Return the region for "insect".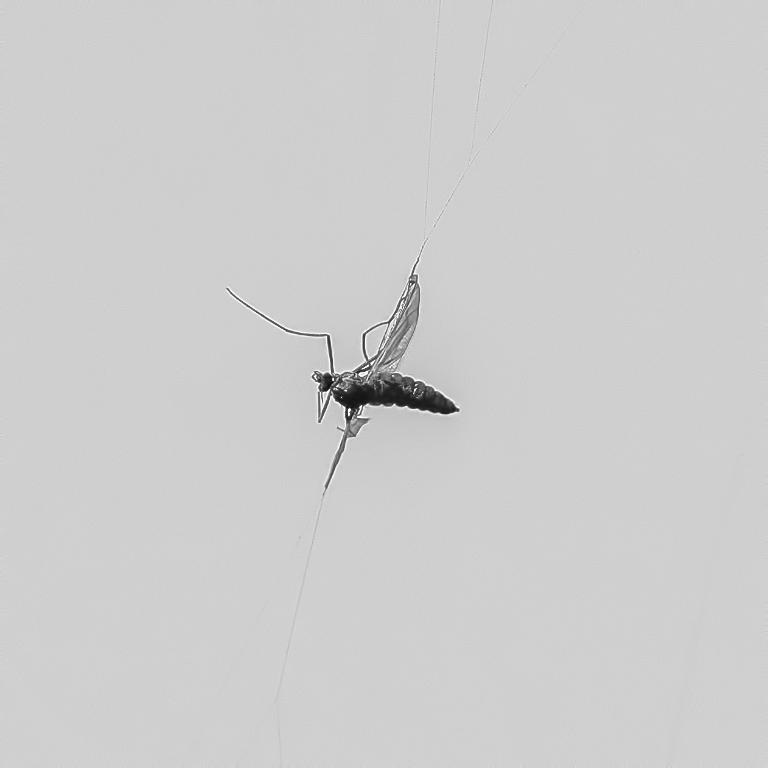
[x1=221, y1=0, x2=497, y2=767].
